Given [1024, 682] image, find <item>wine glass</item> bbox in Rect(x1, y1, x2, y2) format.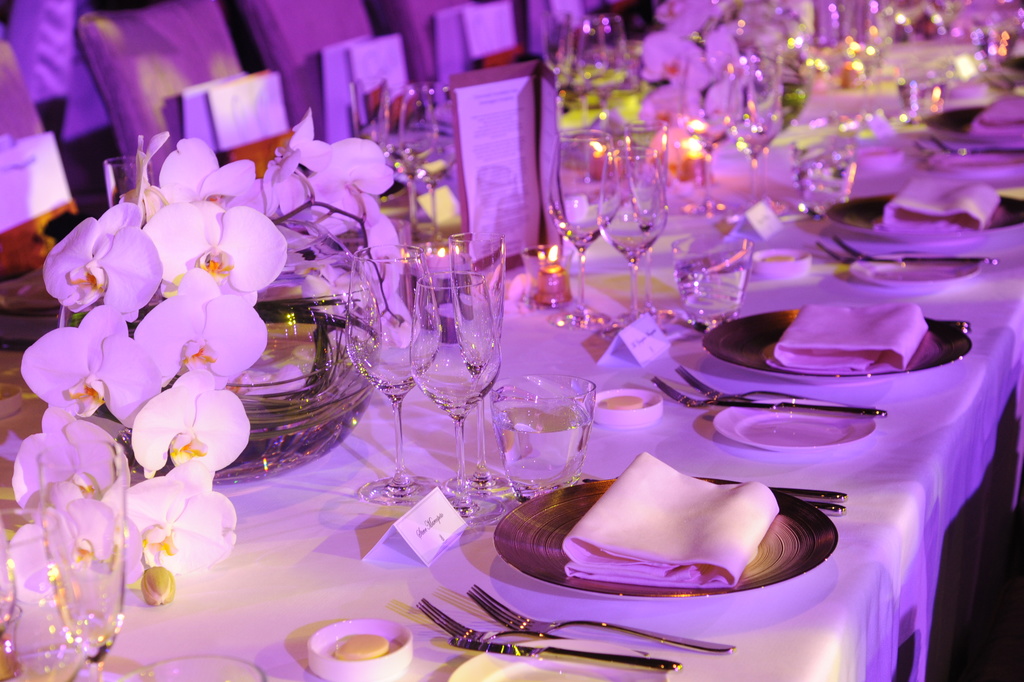
Rect(535, 126, 619, 320).
